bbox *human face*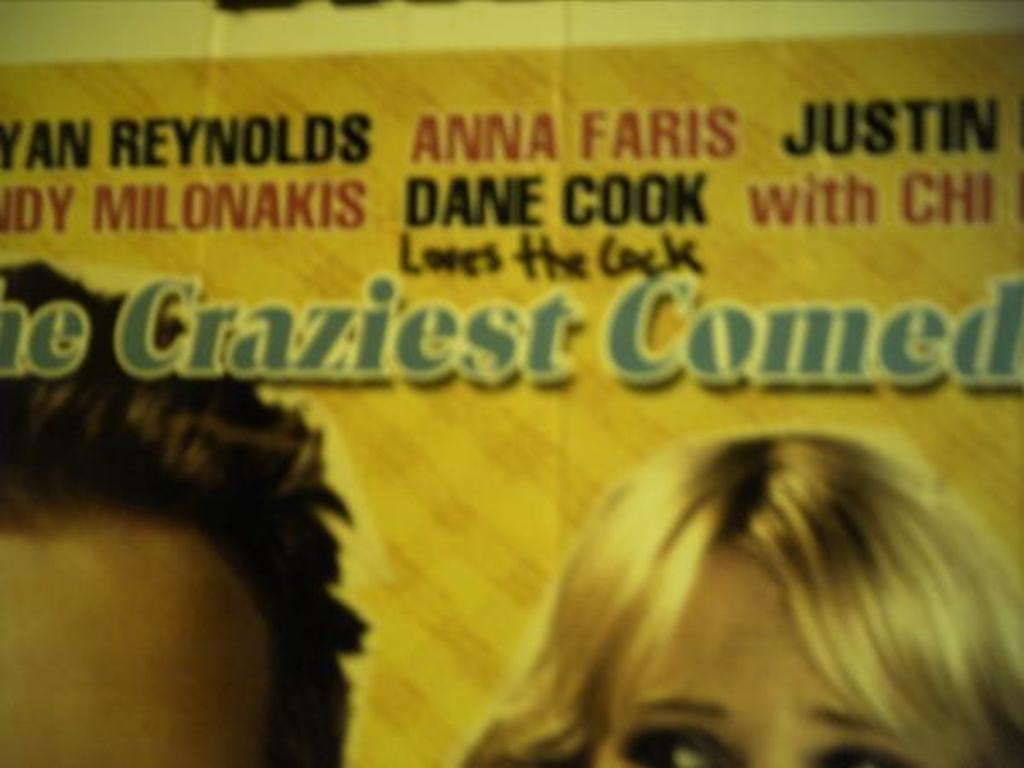
BBox(0, 502, 276, 766)
